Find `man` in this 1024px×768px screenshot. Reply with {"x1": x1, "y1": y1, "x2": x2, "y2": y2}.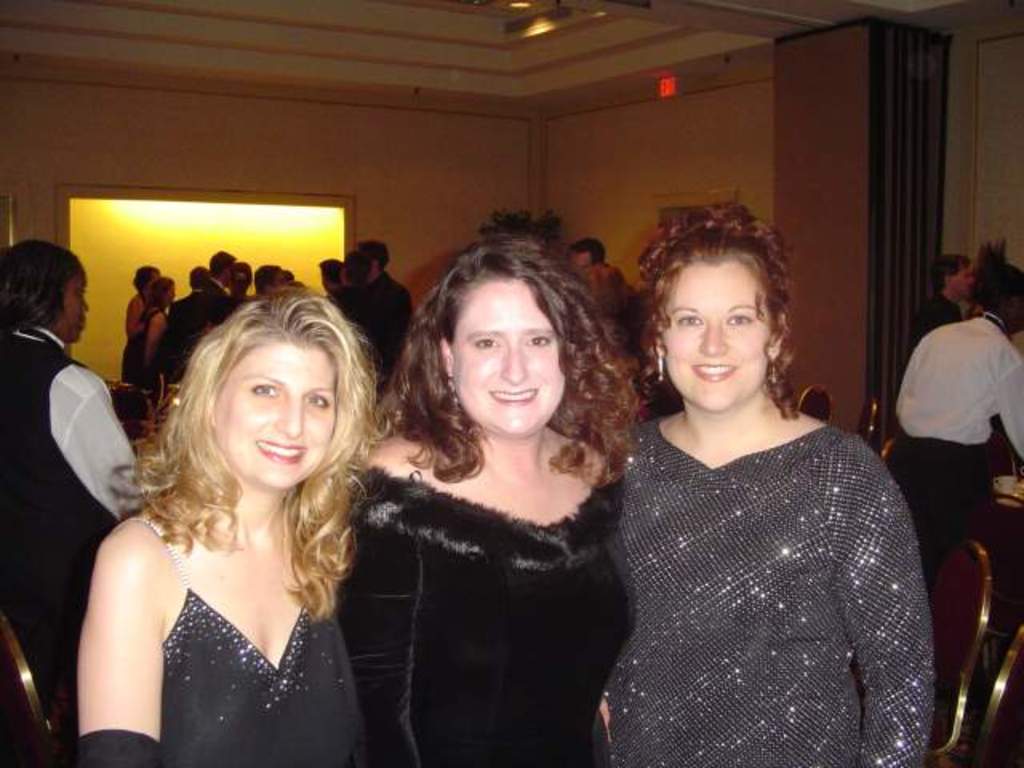
{"x1": 318, "y1": 256, "x2": 350, "y2": 296}.
